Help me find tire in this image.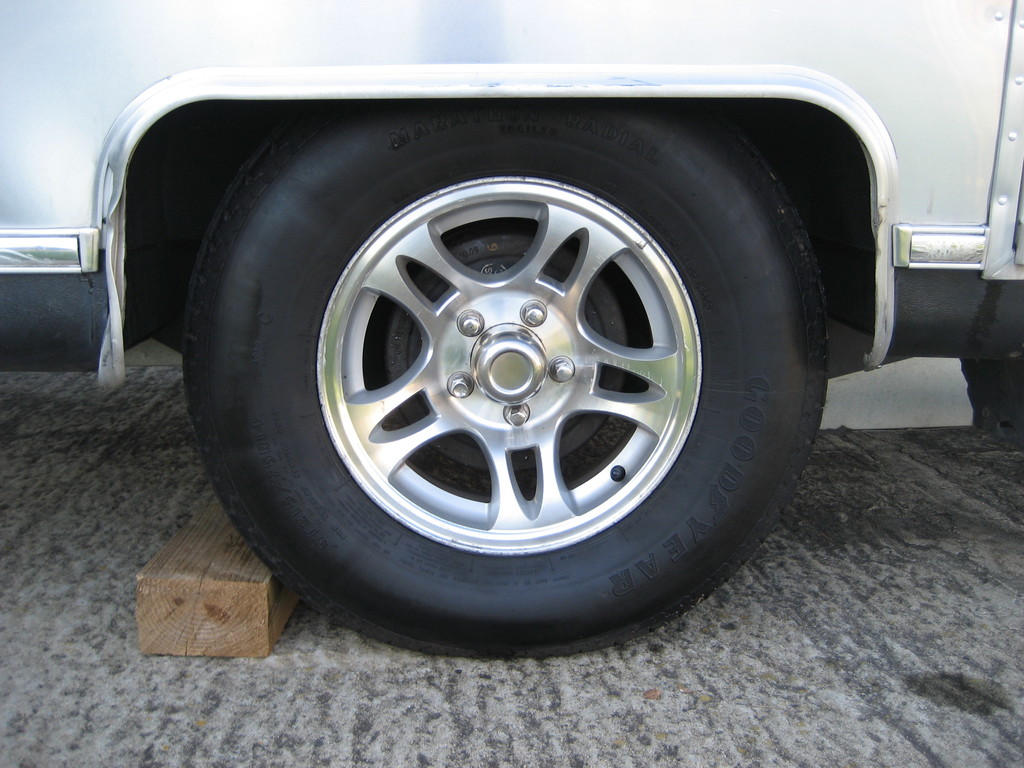
Found it: [left=207, top=112, right=798, bottom=674].
